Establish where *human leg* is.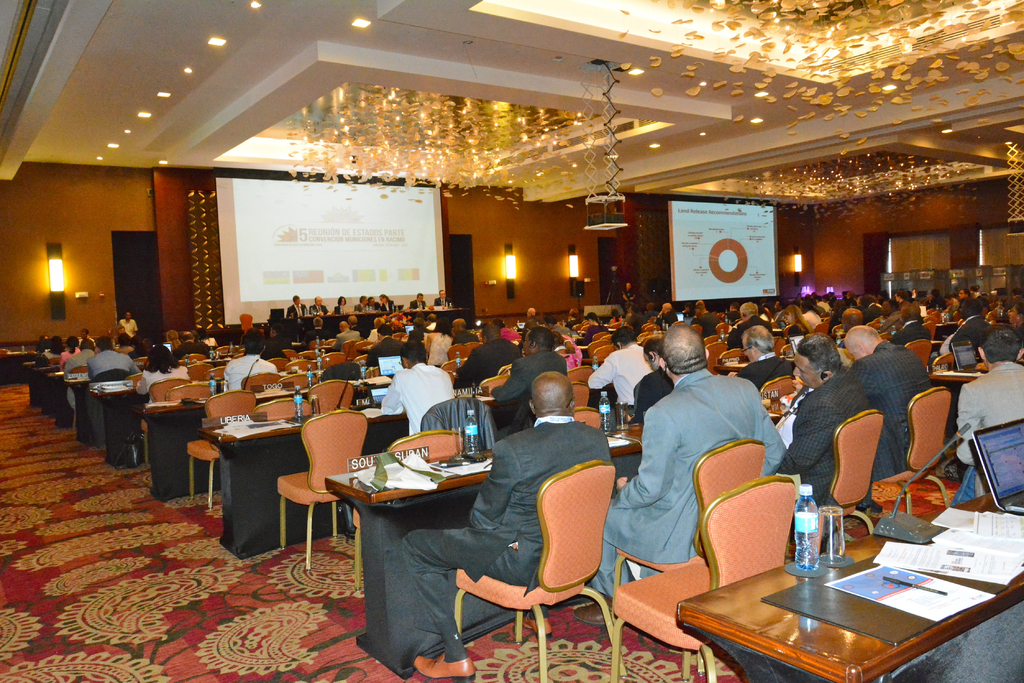
Established at detection(399, 527, 524, 682).
